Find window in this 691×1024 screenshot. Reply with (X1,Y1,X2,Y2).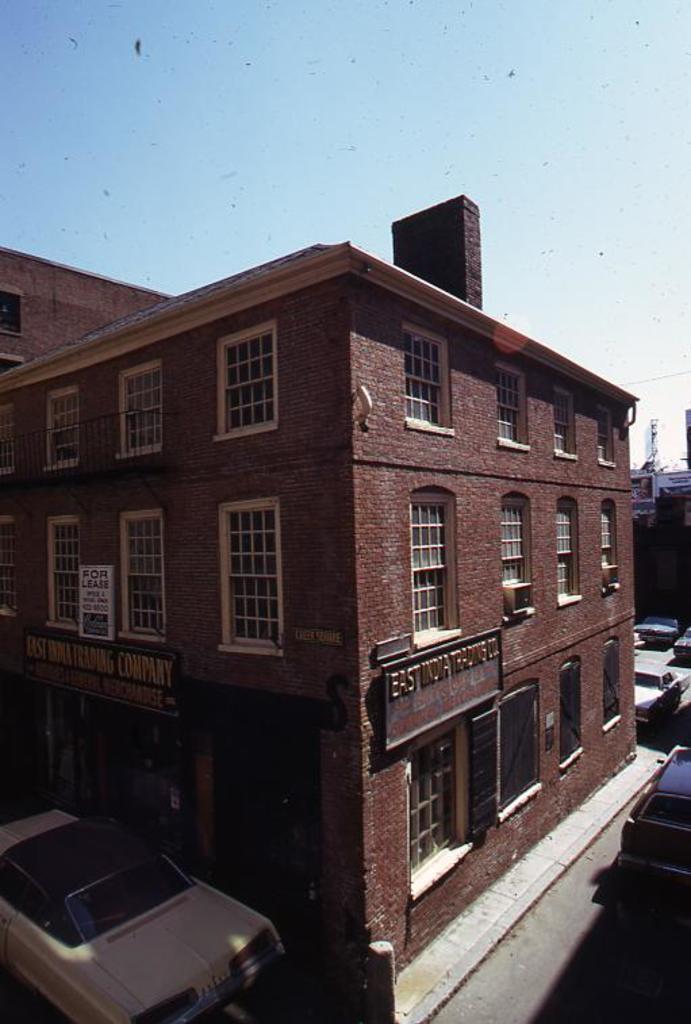
(407,484,458,648).
